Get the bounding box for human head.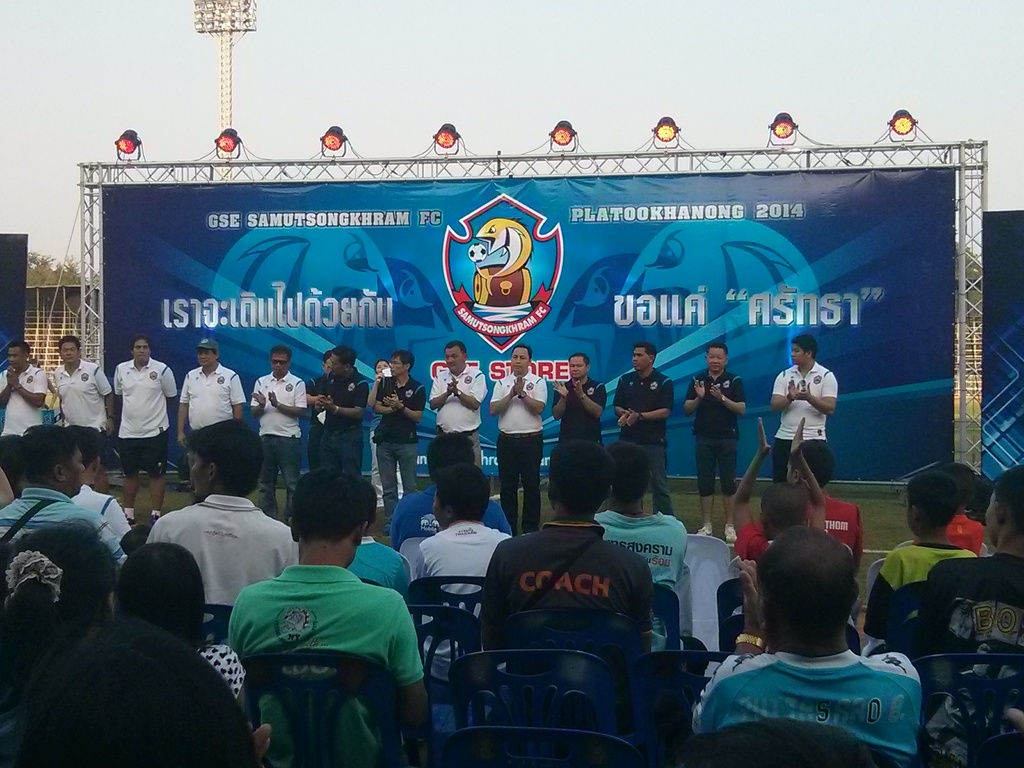
l=287, t=461, r=365, b=566.
